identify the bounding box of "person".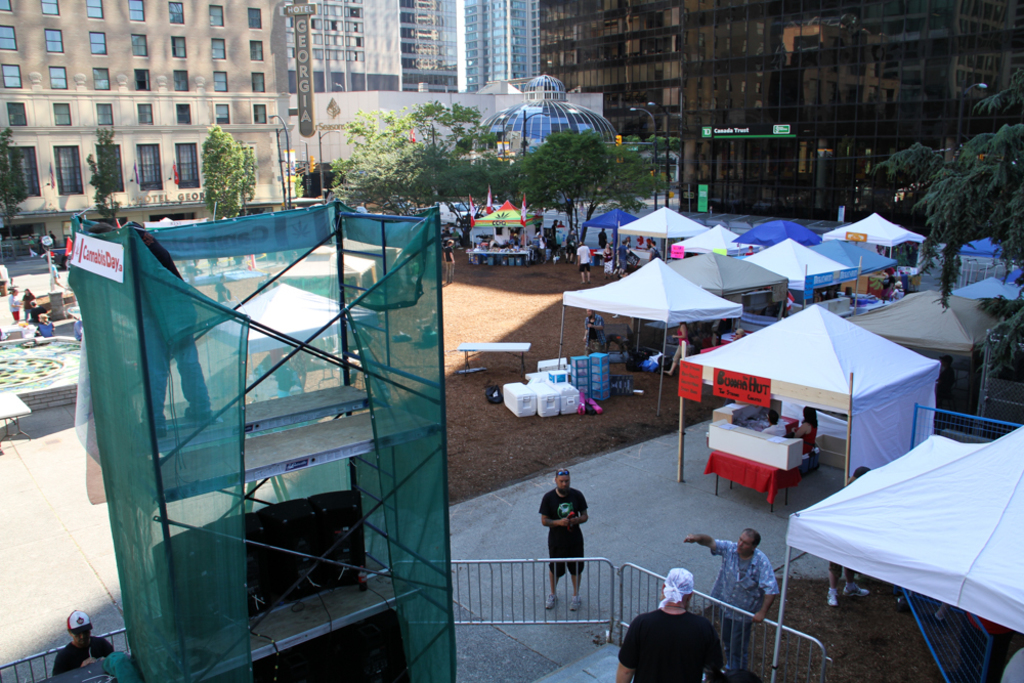
[890,280,909,300].
